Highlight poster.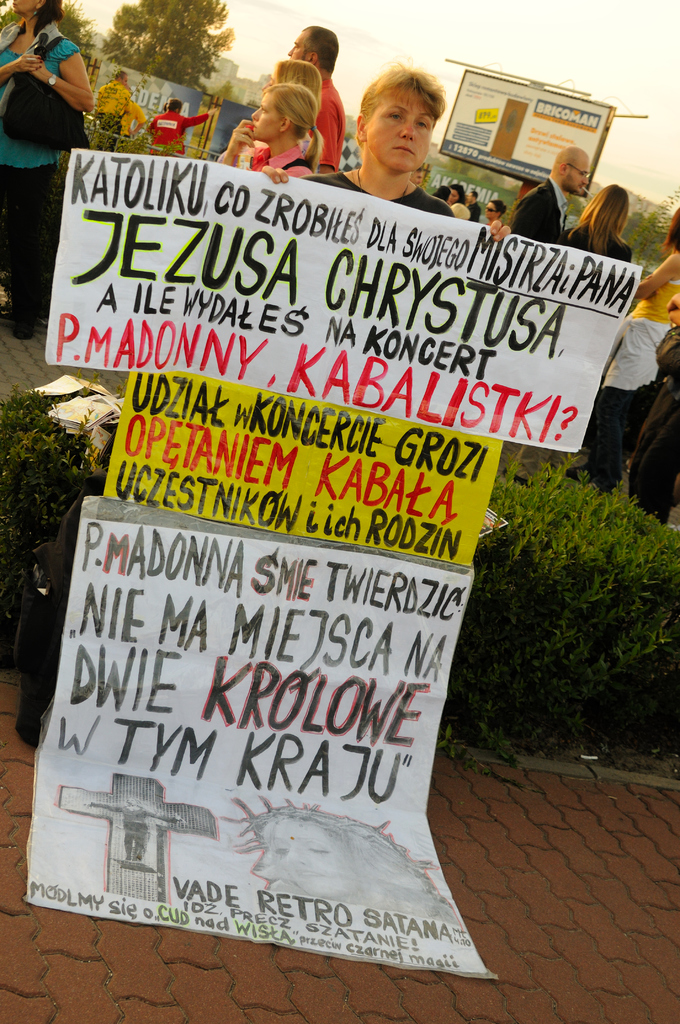
Highlighted region: locate(33, 500, 505, 980).
